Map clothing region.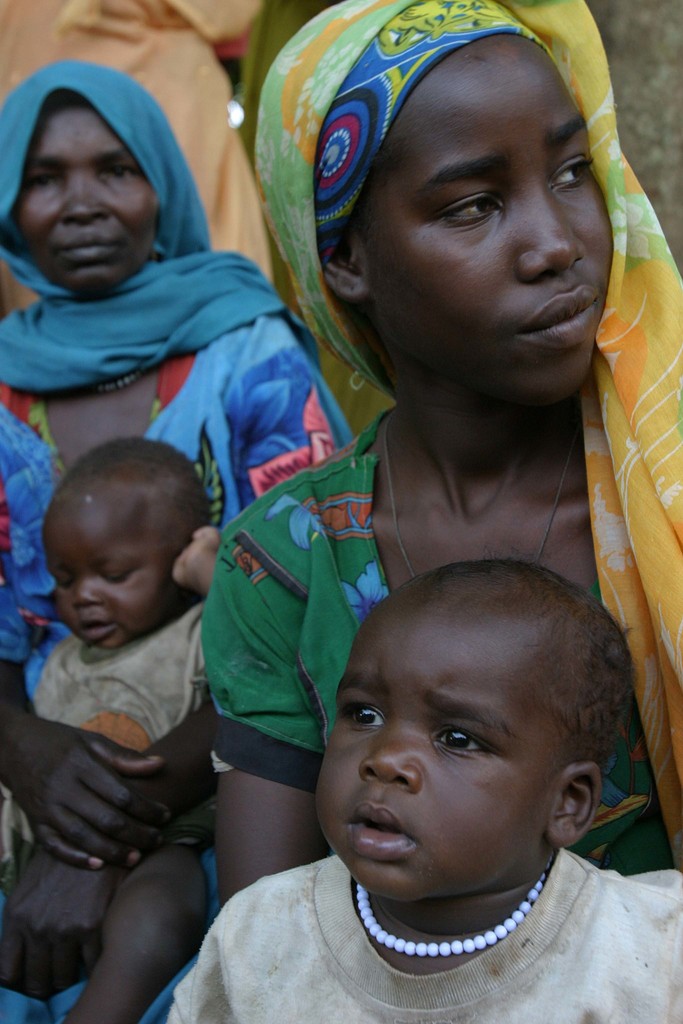
Mapped to box=[173, 804, 682, 1017].
